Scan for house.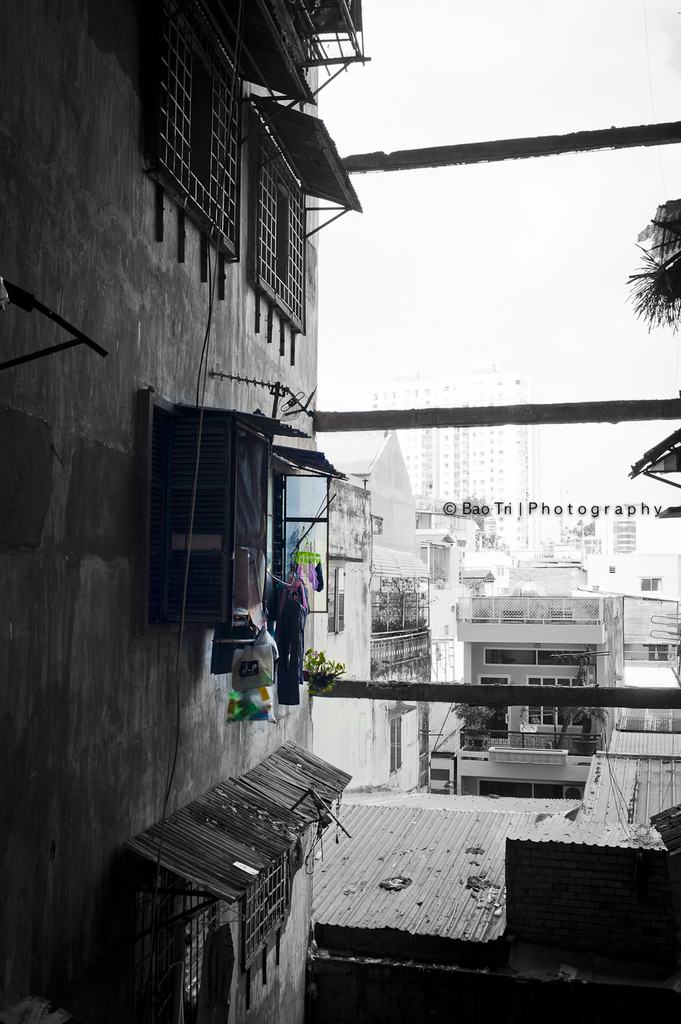
Scan result: Rect(0, 0, 371, 1023).
